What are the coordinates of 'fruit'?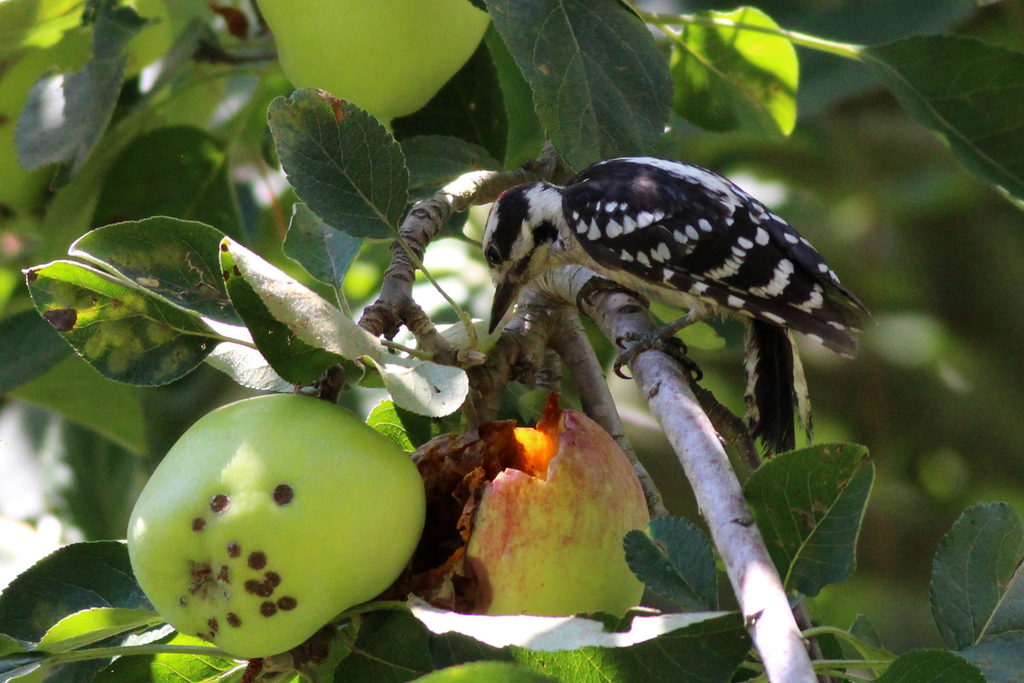
(left=152, top=405, right=421, bottom=650).
